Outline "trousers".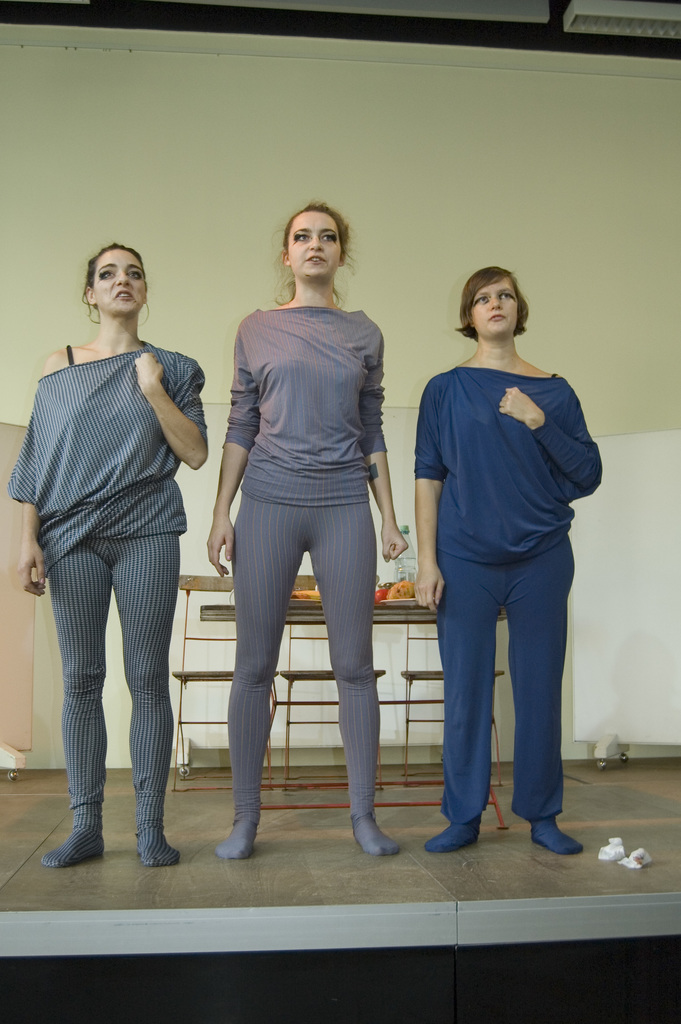
Outline: bbox(49, 485, 181, 842).
